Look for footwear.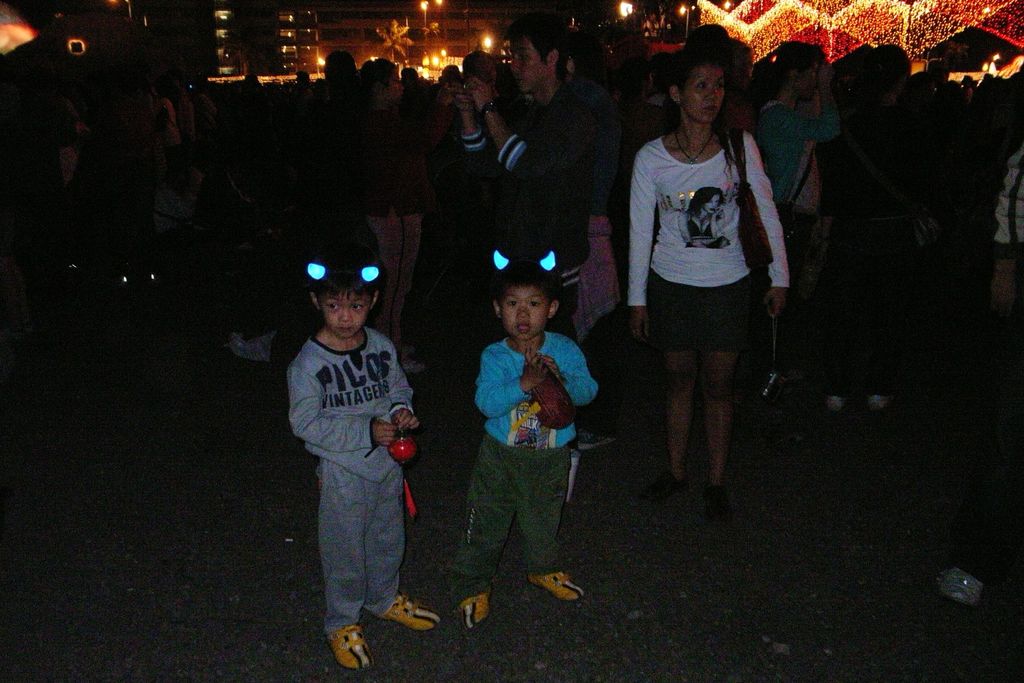
Found: bbox=[399, 352, 425, 372].
